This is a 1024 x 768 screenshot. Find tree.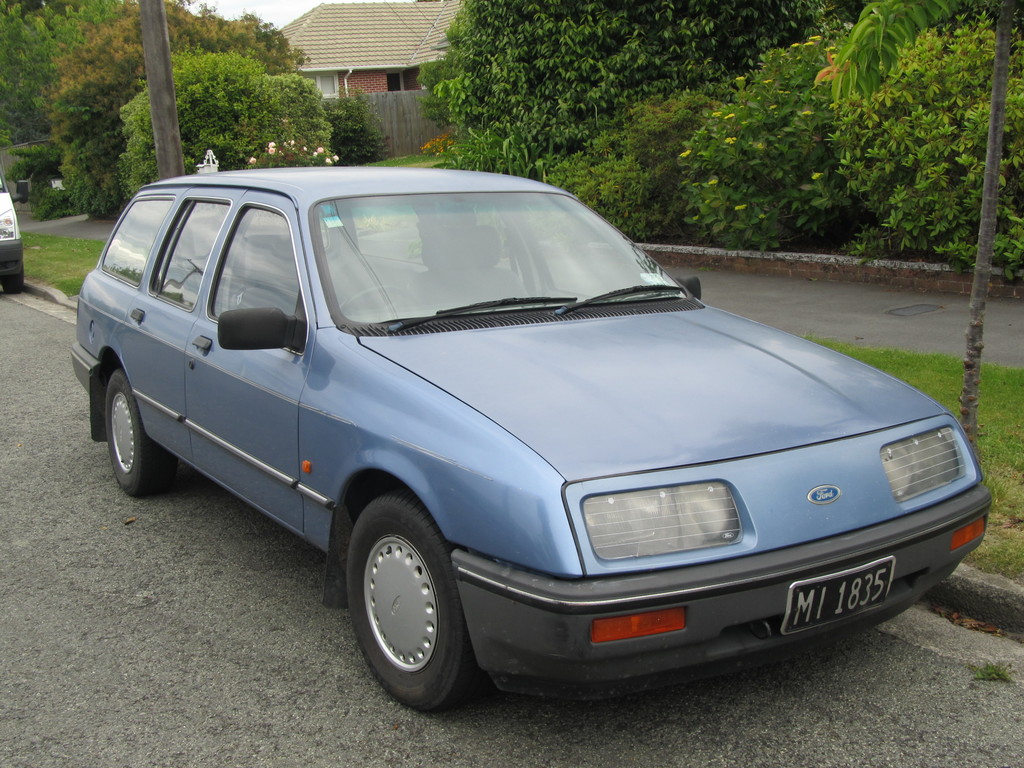
Bounding box: 0:0:295:219.
